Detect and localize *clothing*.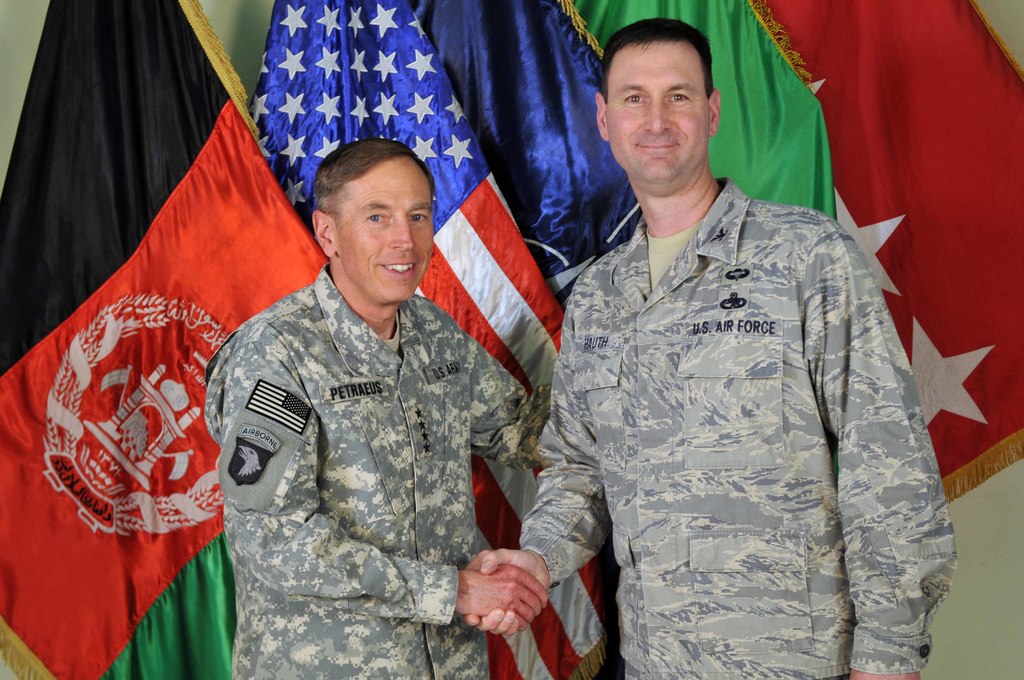
Localized at (left=514, top=175, right=961, bottom=679).
